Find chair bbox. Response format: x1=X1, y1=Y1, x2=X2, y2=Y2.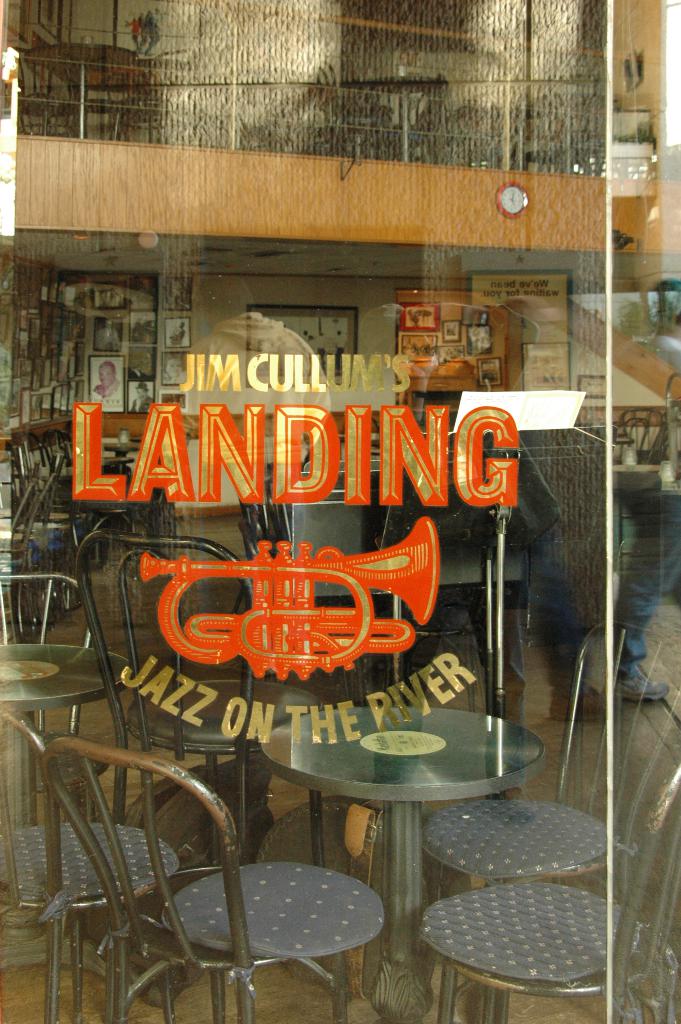
x1=37, y1=730, x2=385, y2=1023.
